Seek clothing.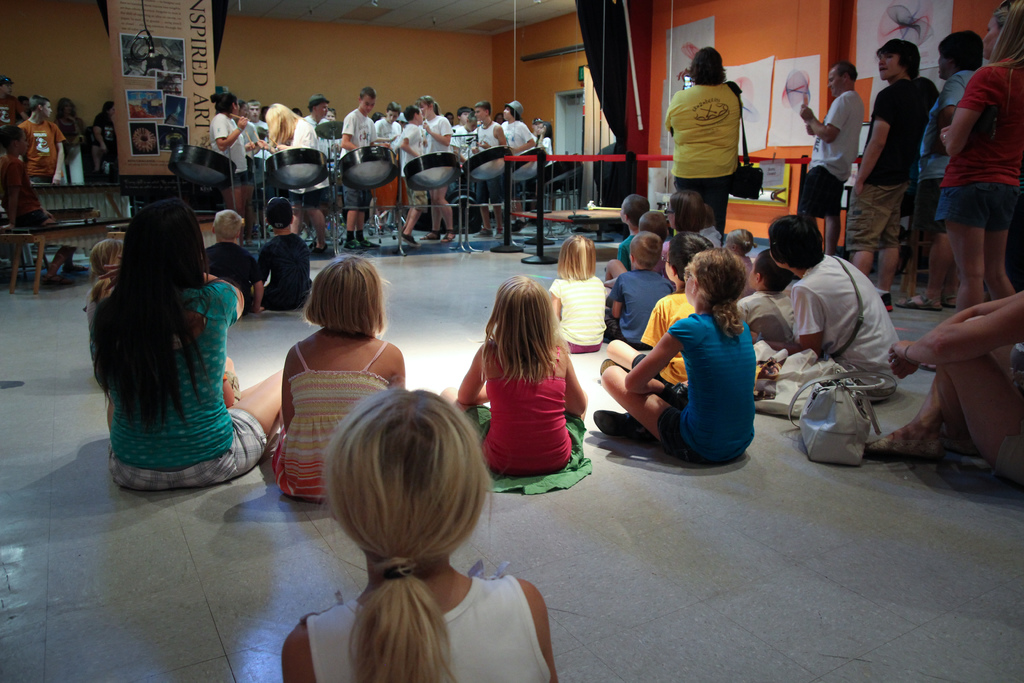
bbox=[340, 108, 376, 211].
